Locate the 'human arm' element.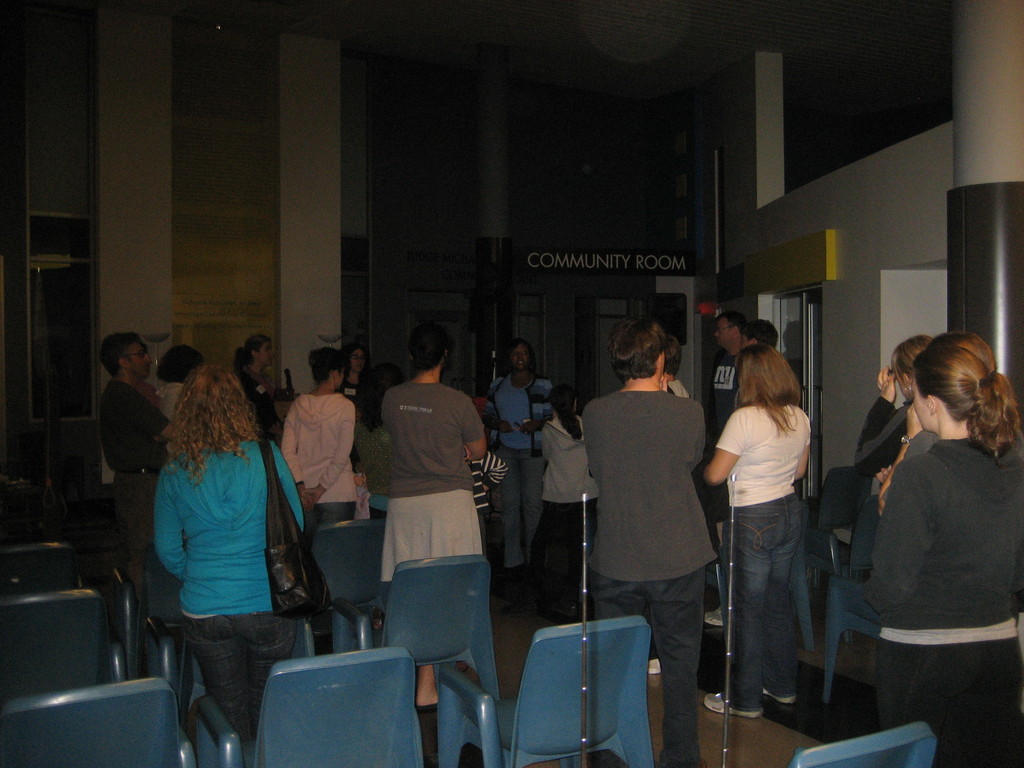
Element bbox: rect(310, 390, 365, 495).
